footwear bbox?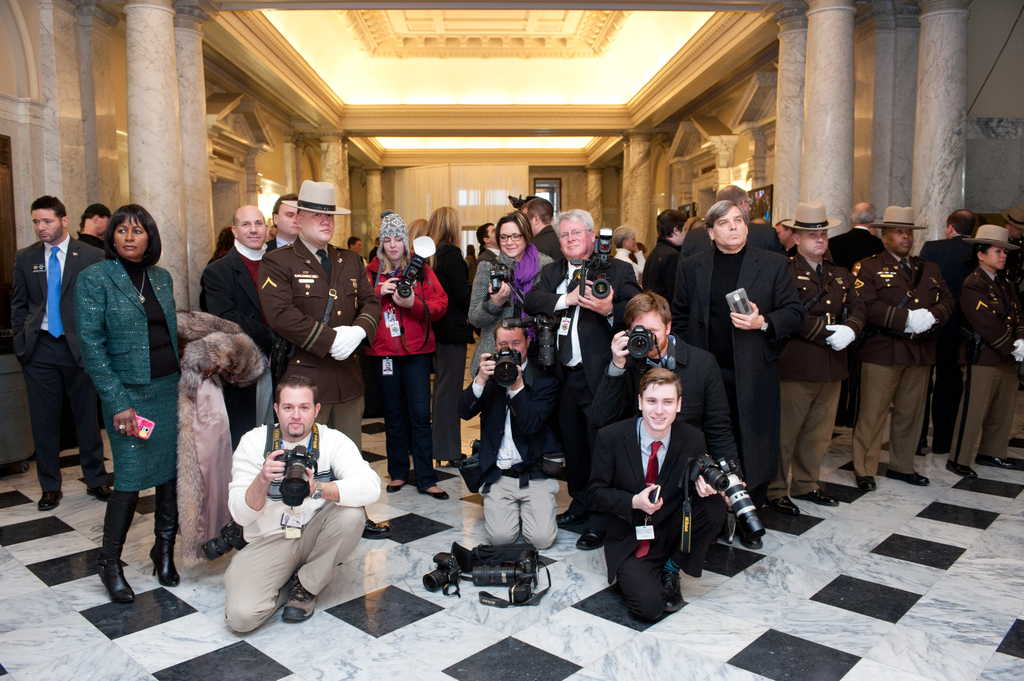
x1=943 y1=460 x2=980 y2=481
